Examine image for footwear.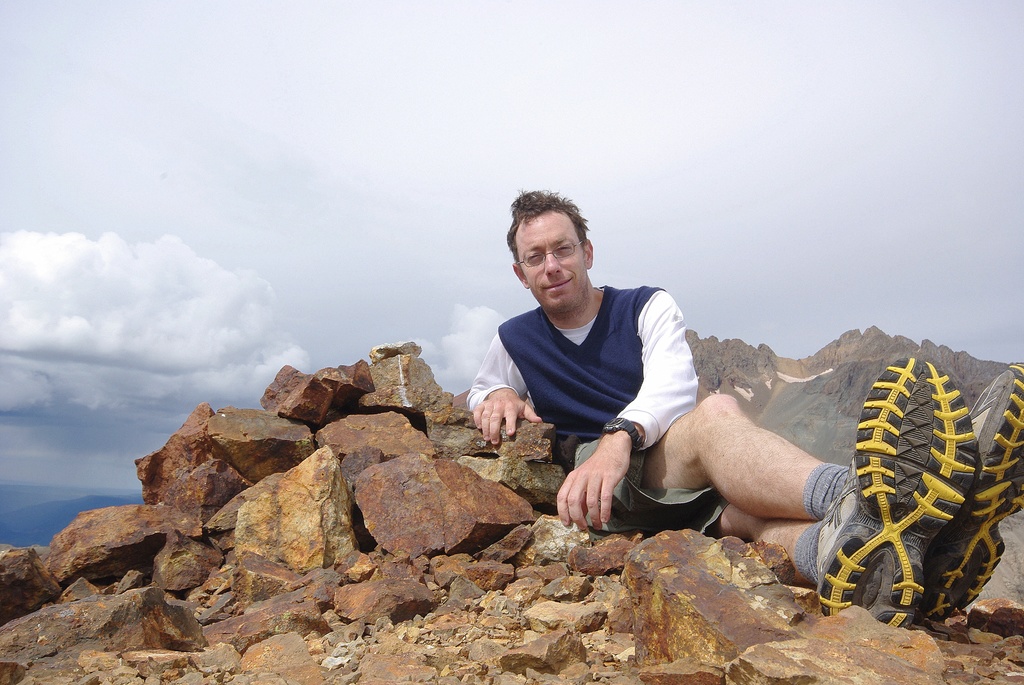
Examination result: bbox(805, 338, 986, 634).
